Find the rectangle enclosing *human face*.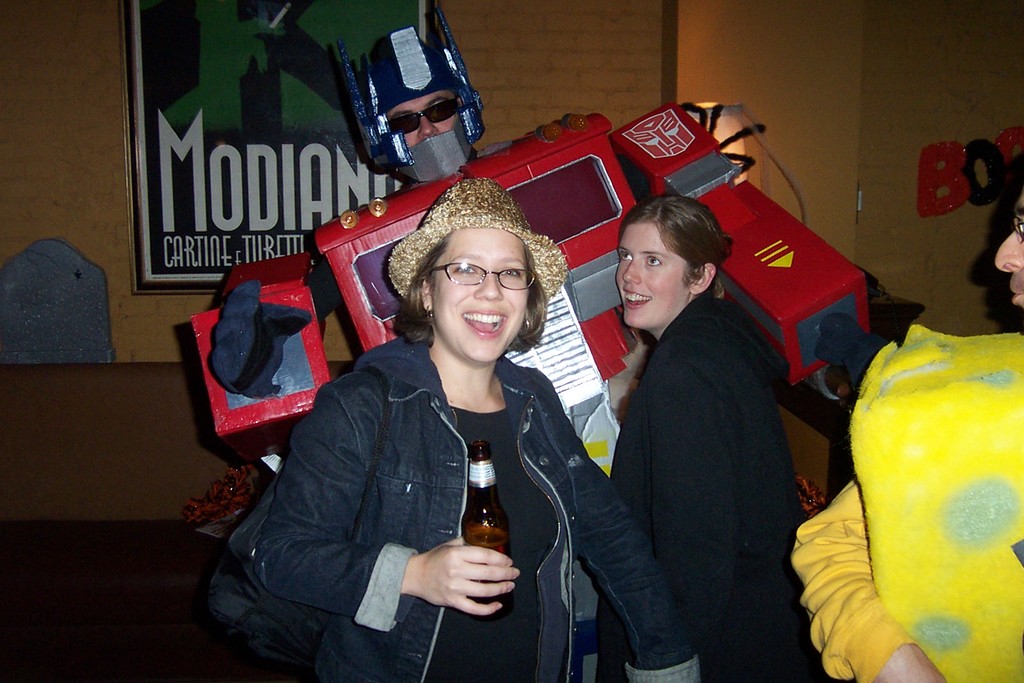
618 222 688 329.
